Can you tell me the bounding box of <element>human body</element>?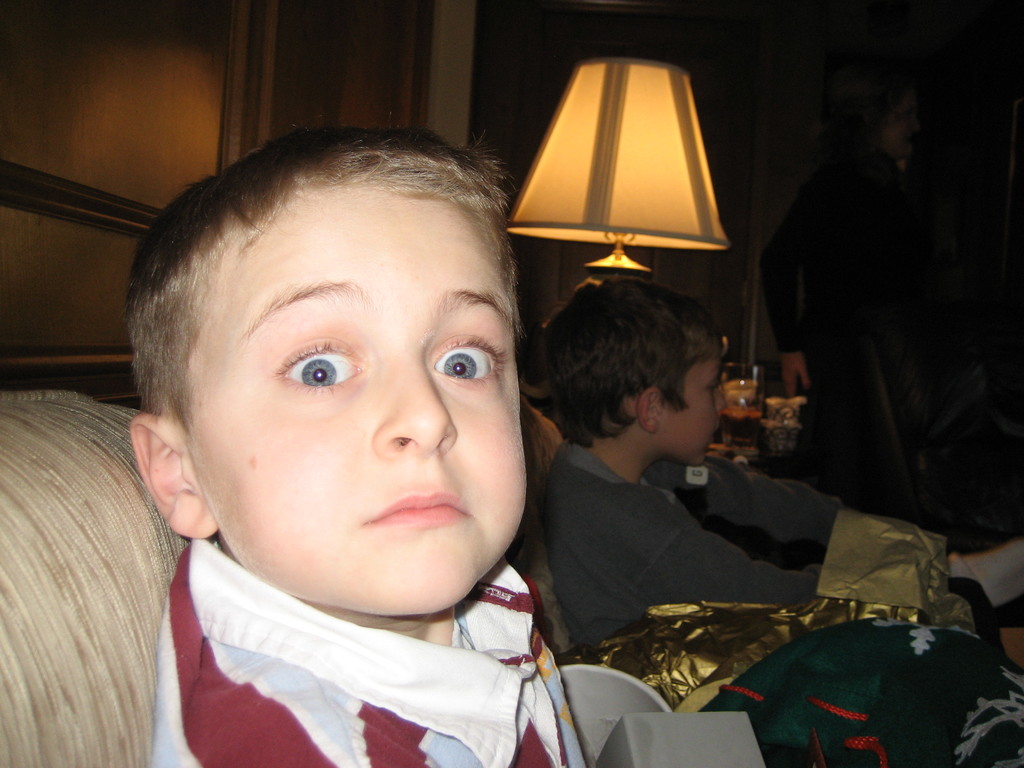
(left=758, top=145, right=931, bottom=504).
